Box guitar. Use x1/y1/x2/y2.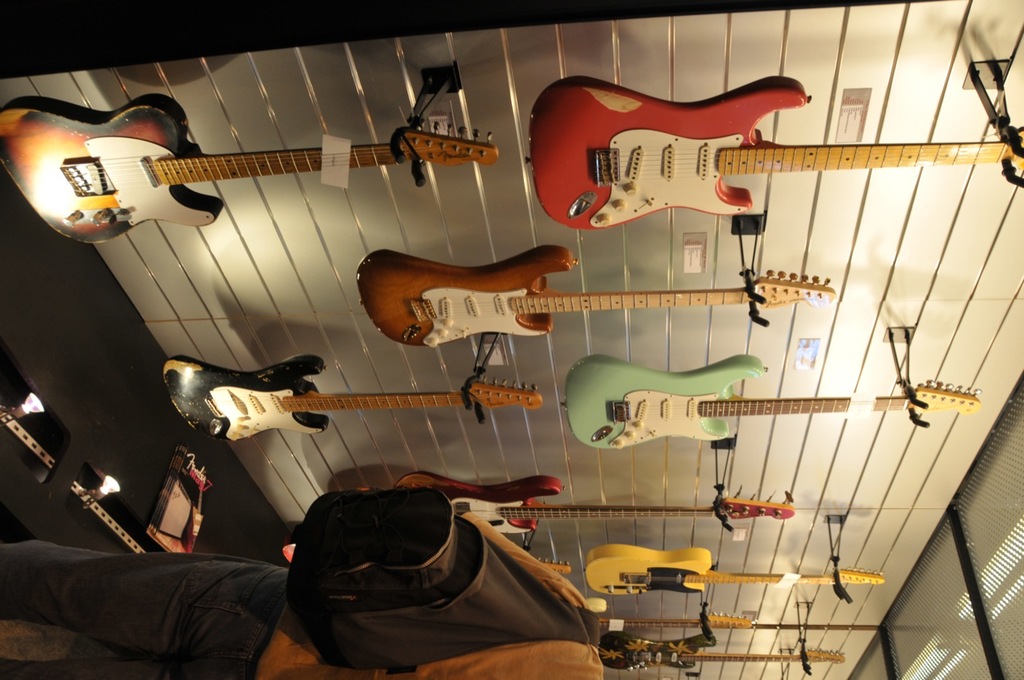
40/83/543/240.
